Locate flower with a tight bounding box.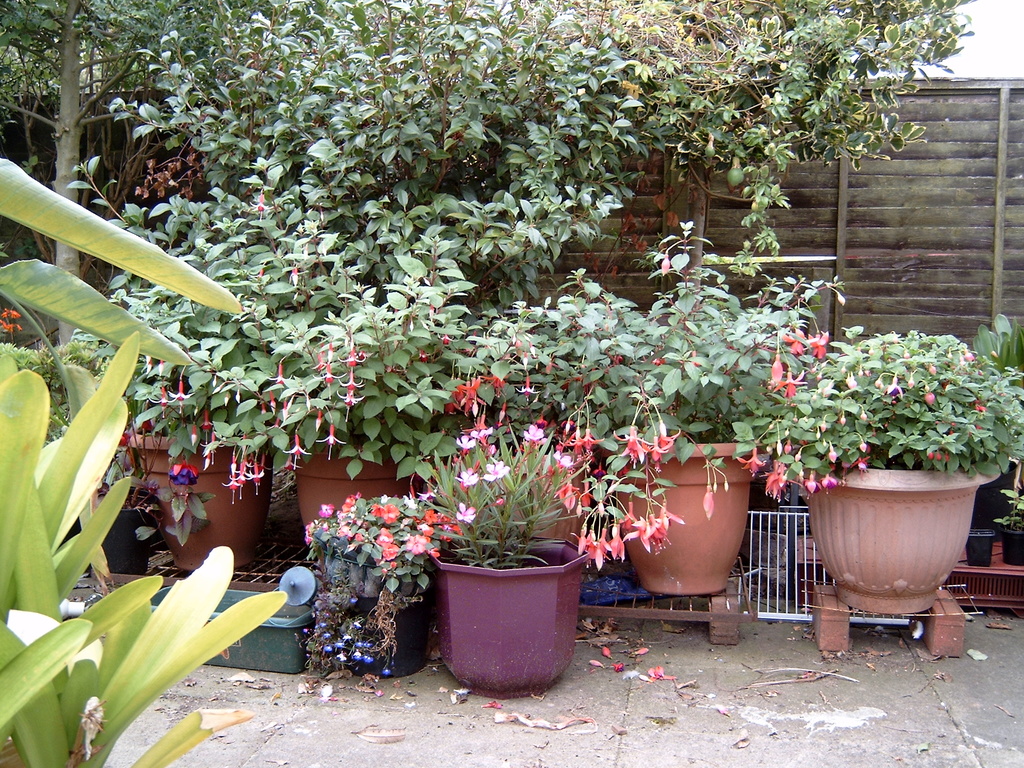
[339, 385, 371, 409].
